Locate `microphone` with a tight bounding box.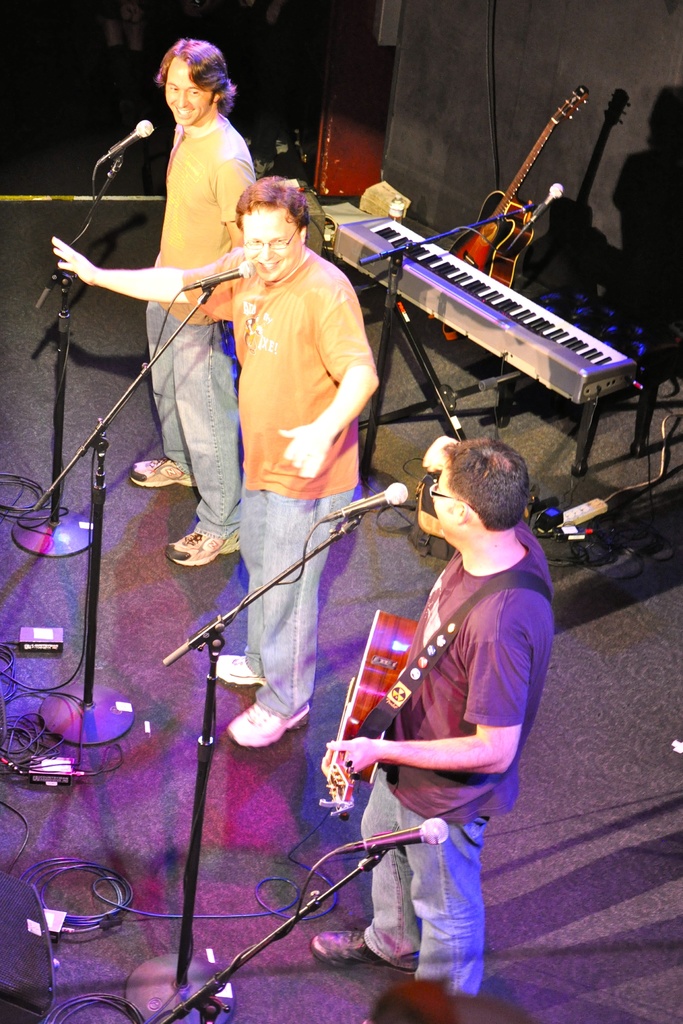
(x1=181, y1=259, x2=253, y2=292).
